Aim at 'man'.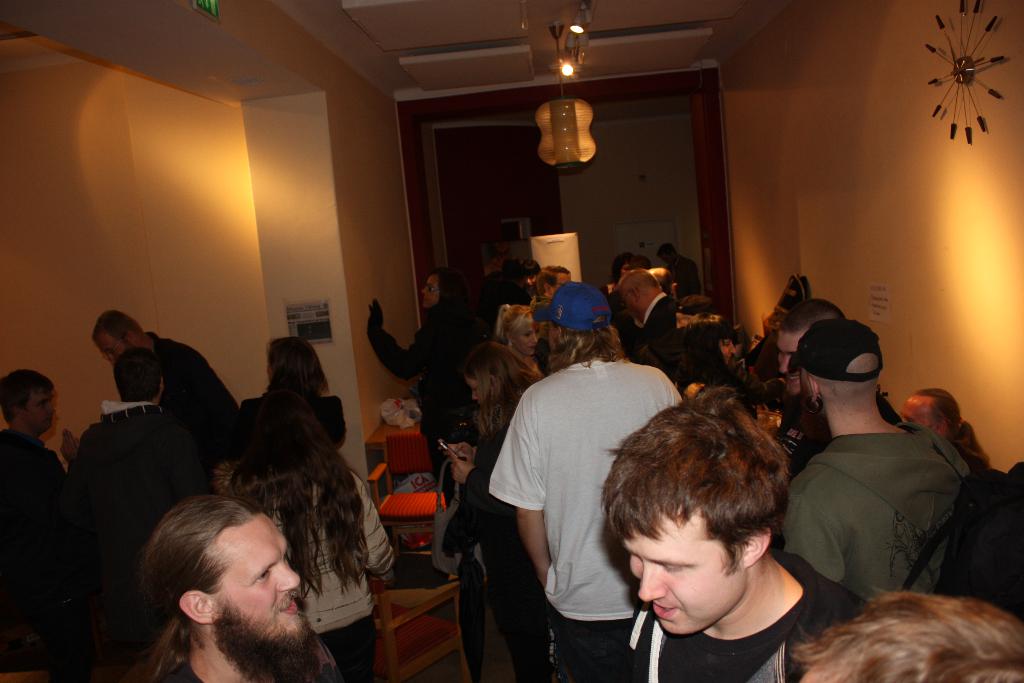
Aimed at [658,244,701,299].
